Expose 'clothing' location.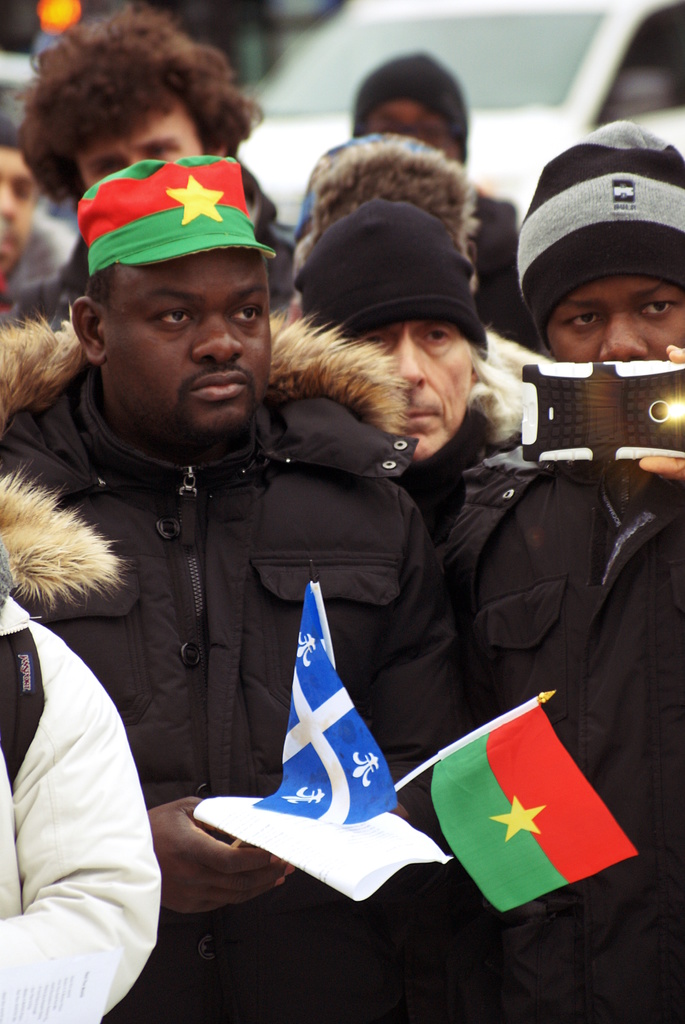
Exposed at x1=288, y1=209, x2=492, y2=356.
